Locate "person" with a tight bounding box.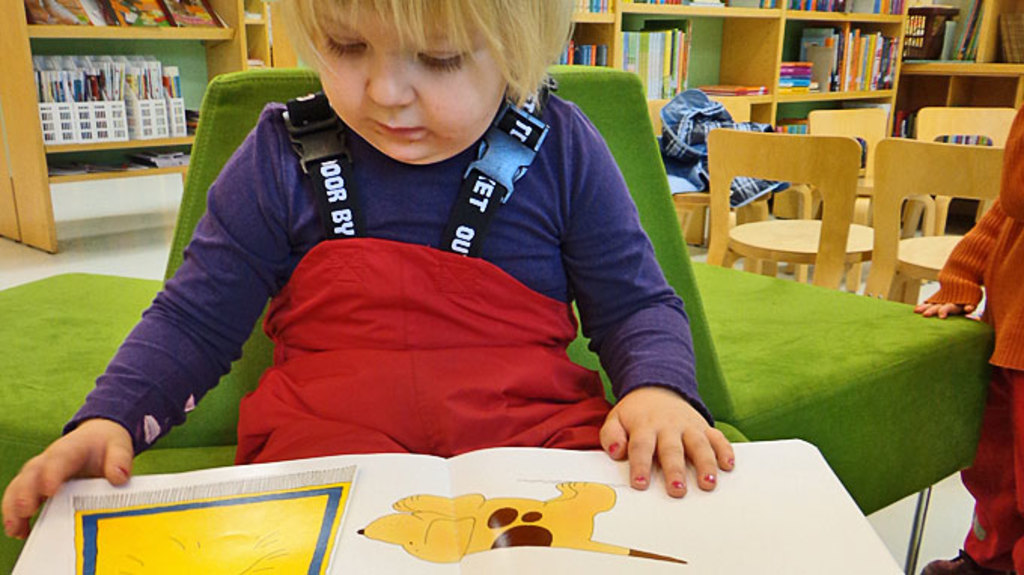
[914,99,1022,573].
